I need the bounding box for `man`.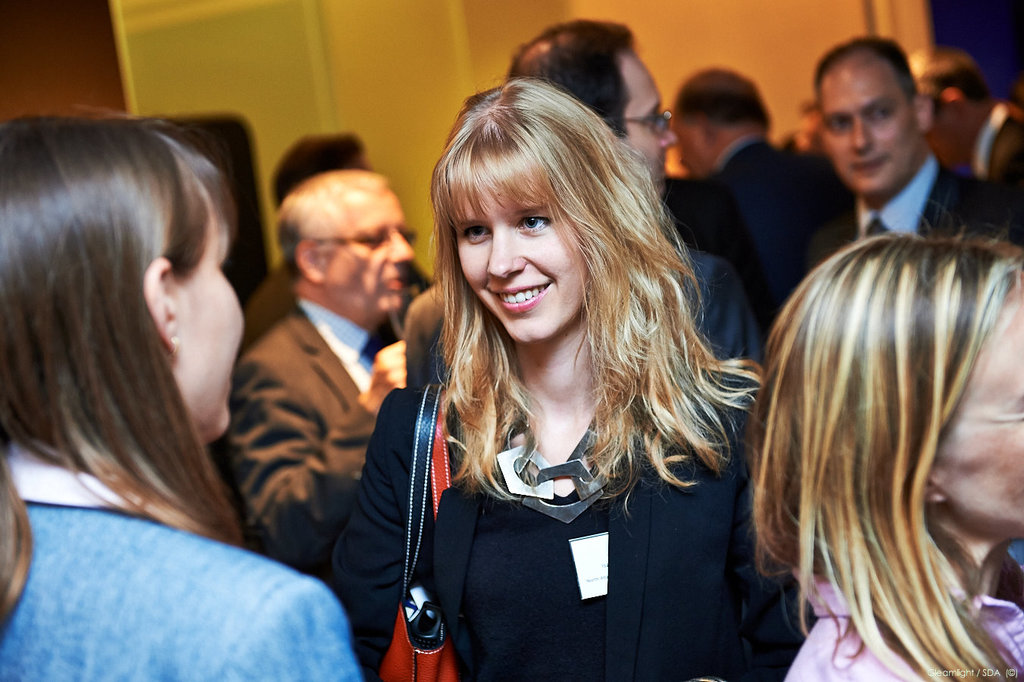
Here it is: (x1=509, y1=14, x2=776, y2=288).
